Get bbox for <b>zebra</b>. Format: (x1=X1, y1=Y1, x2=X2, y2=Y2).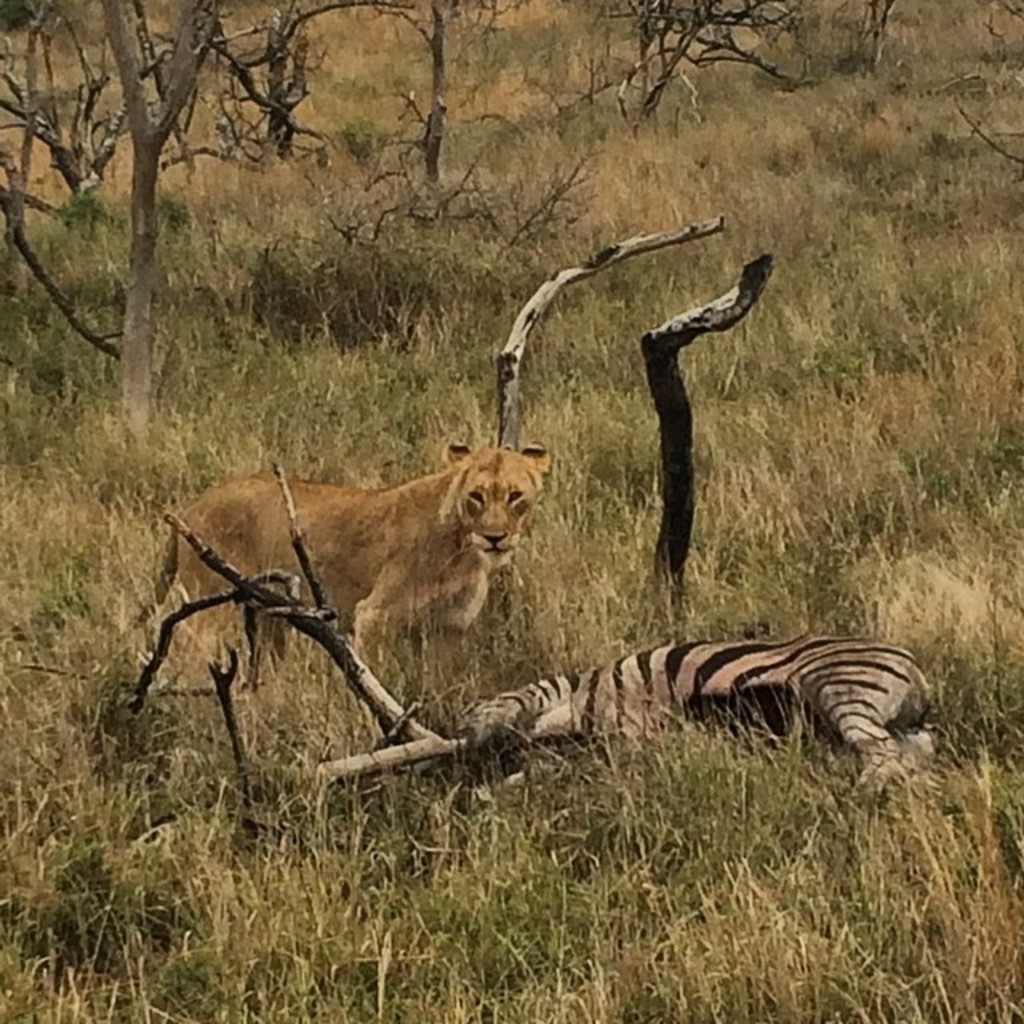
(x1=443, y1=627, x2=942, y2=797).
